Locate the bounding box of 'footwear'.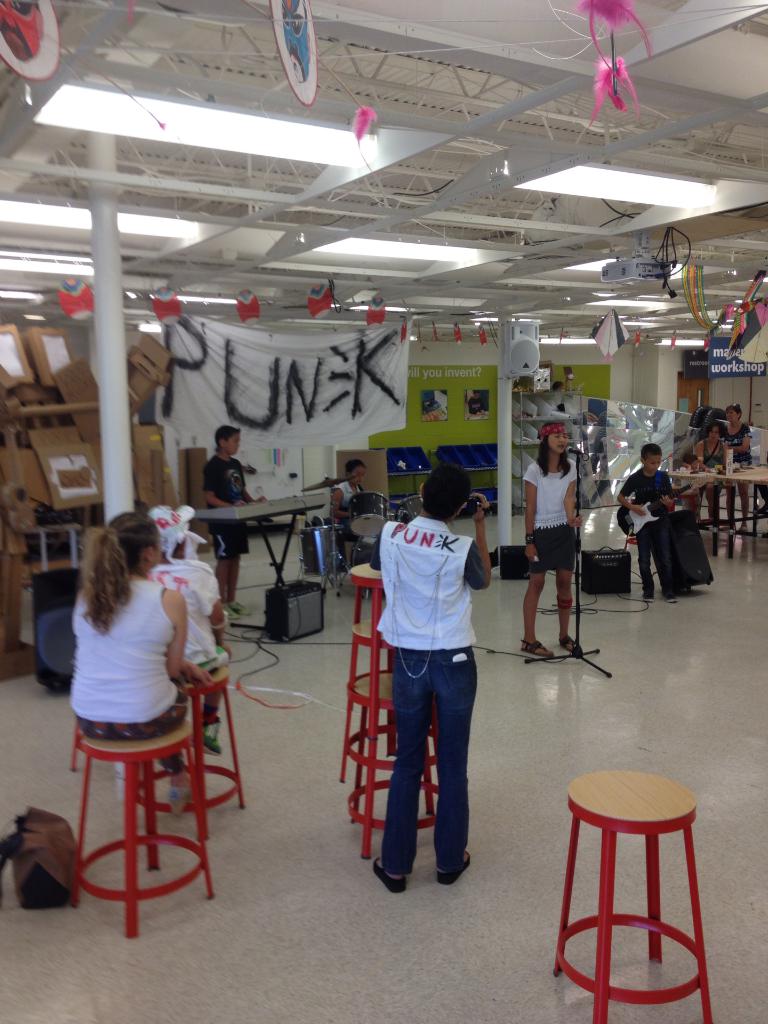
Bounding box: <box>520,638,556,662</box>.
